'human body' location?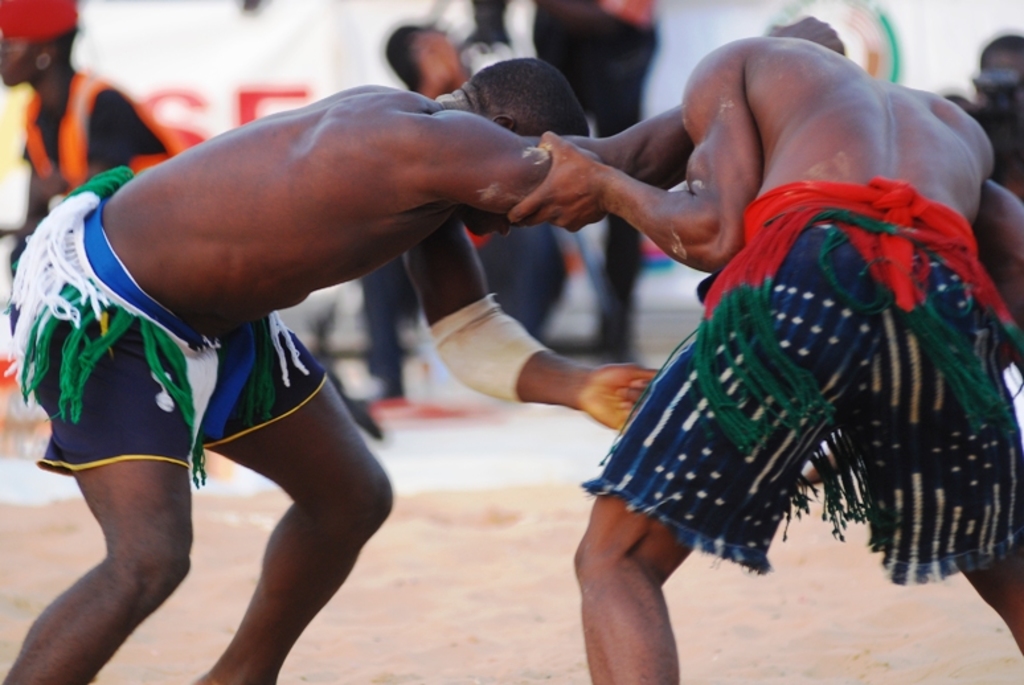
bbox(513, 24, 1023, 684)
